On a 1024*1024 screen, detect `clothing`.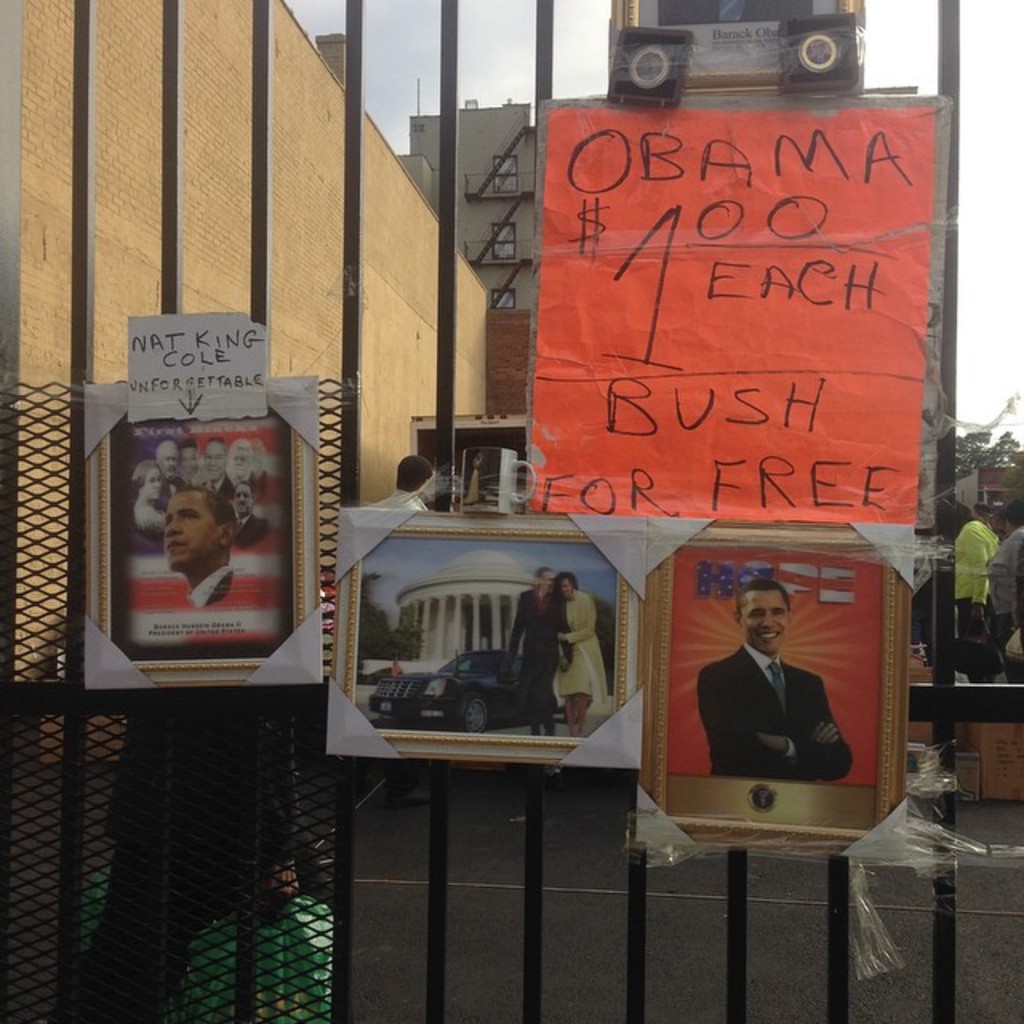
(left=694, top=627, right=874, bottom=805).
